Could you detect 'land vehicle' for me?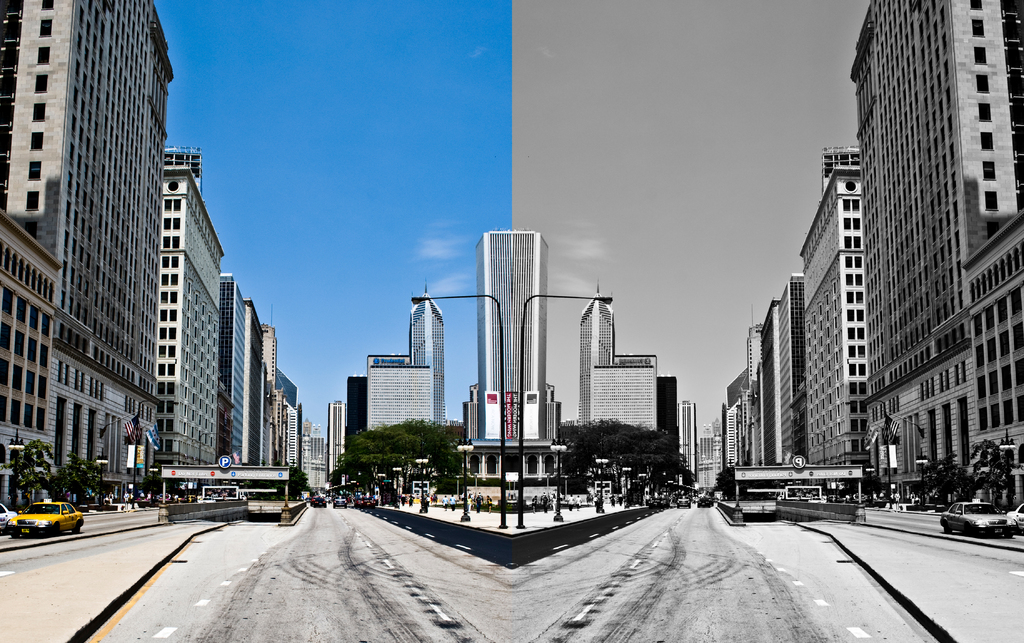
Detection result: Rect(313, 495, 329, 511).
